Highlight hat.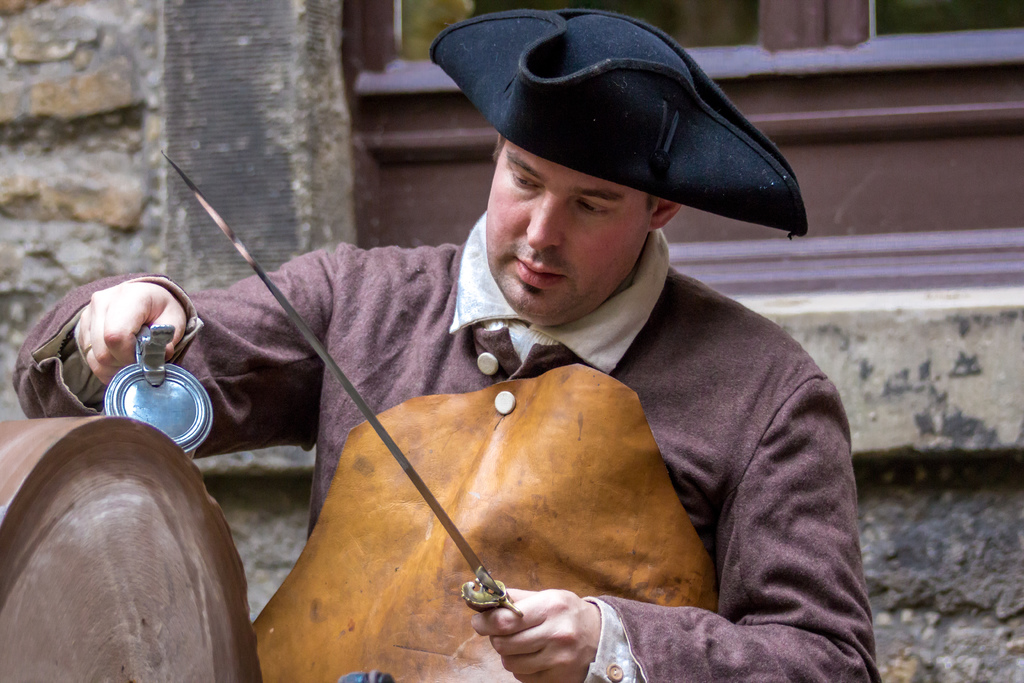
Highlighted region: 428, 8, 807, 243.
